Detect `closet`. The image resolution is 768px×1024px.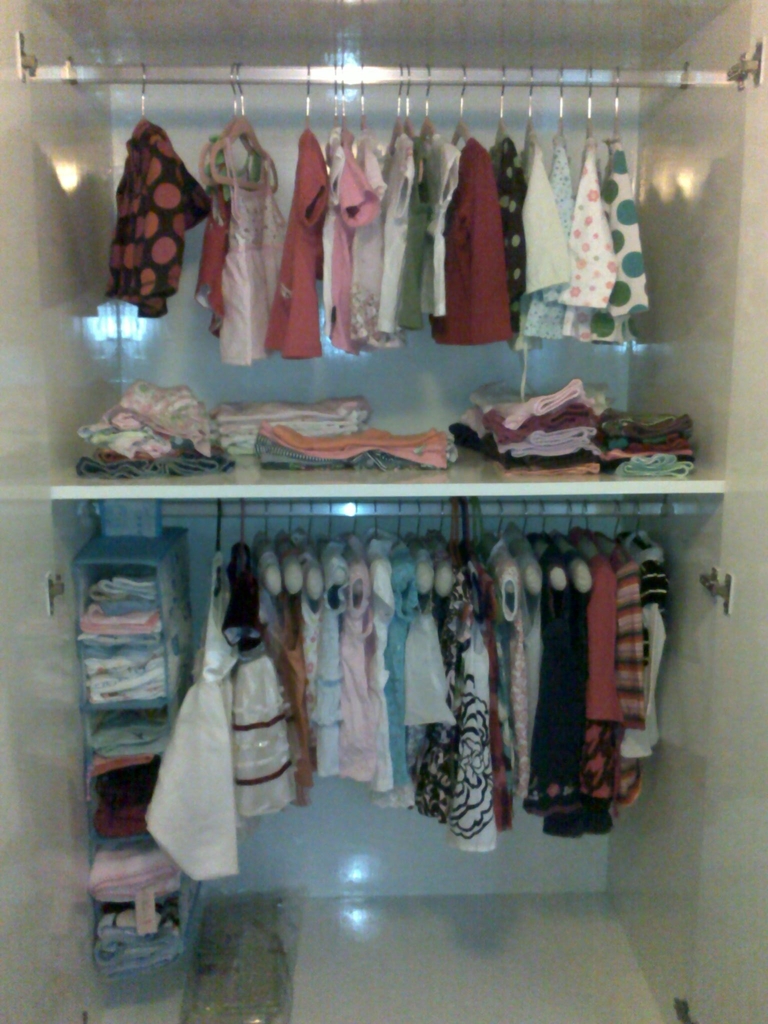
region(108, 63, 654, 371).
